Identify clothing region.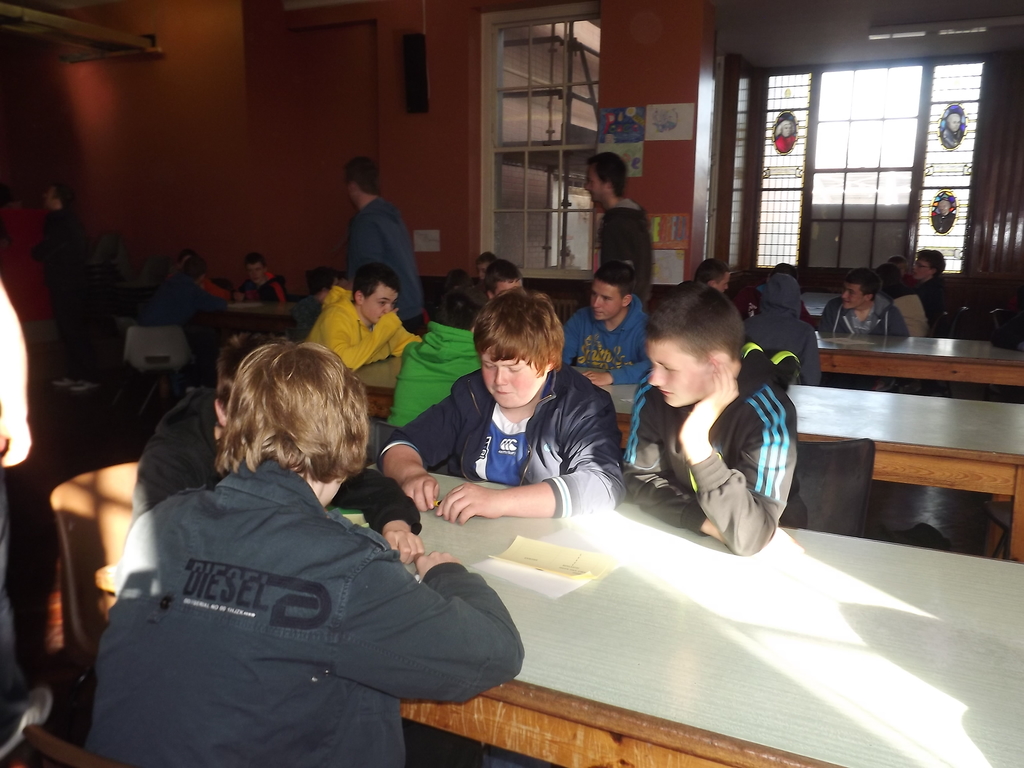
Region: bbox(123, 388, 419, 534).
